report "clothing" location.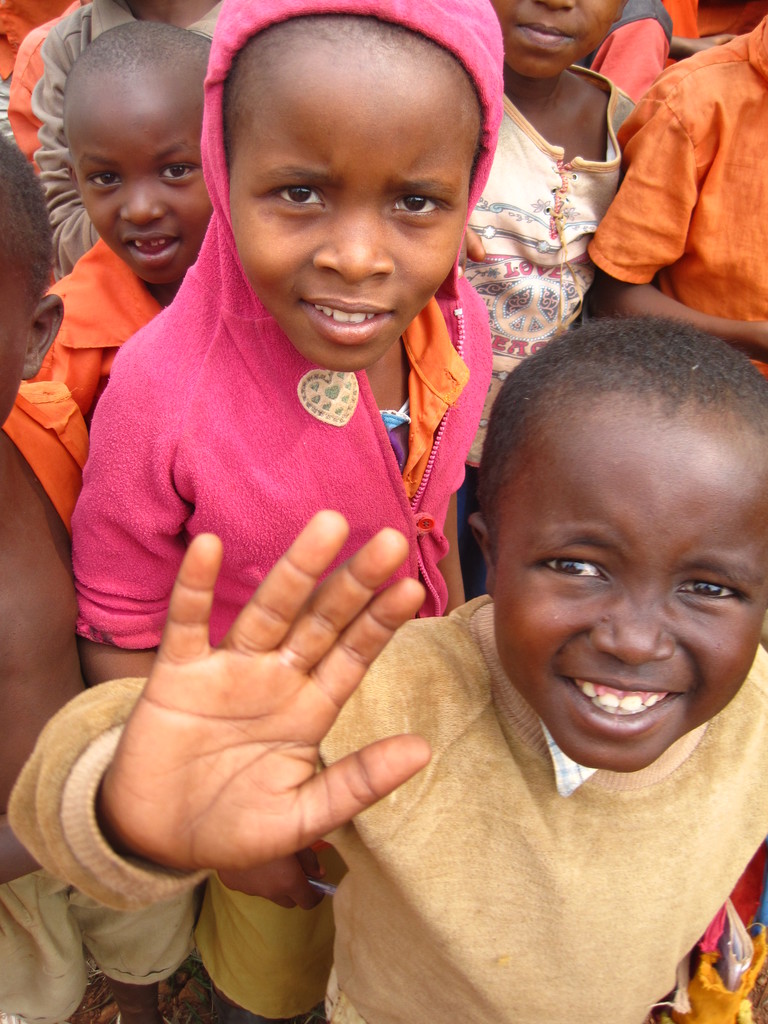
Report: BBox(589, 0, 767, 167).
